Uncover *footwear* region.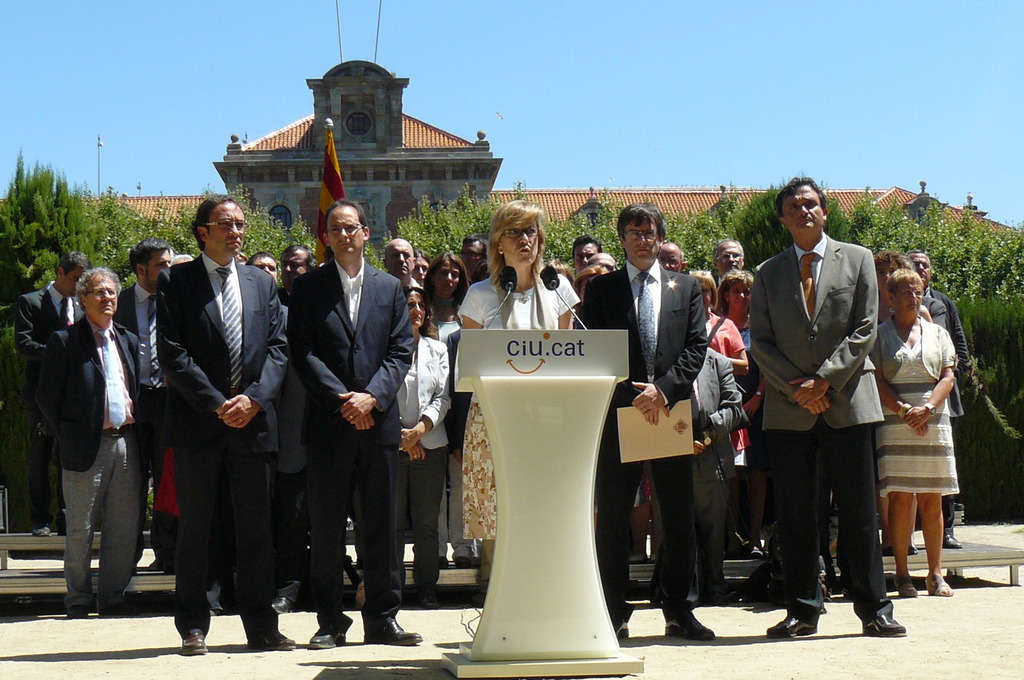
Uncovered: [left=310, top=622, right=351, bottom=650].
